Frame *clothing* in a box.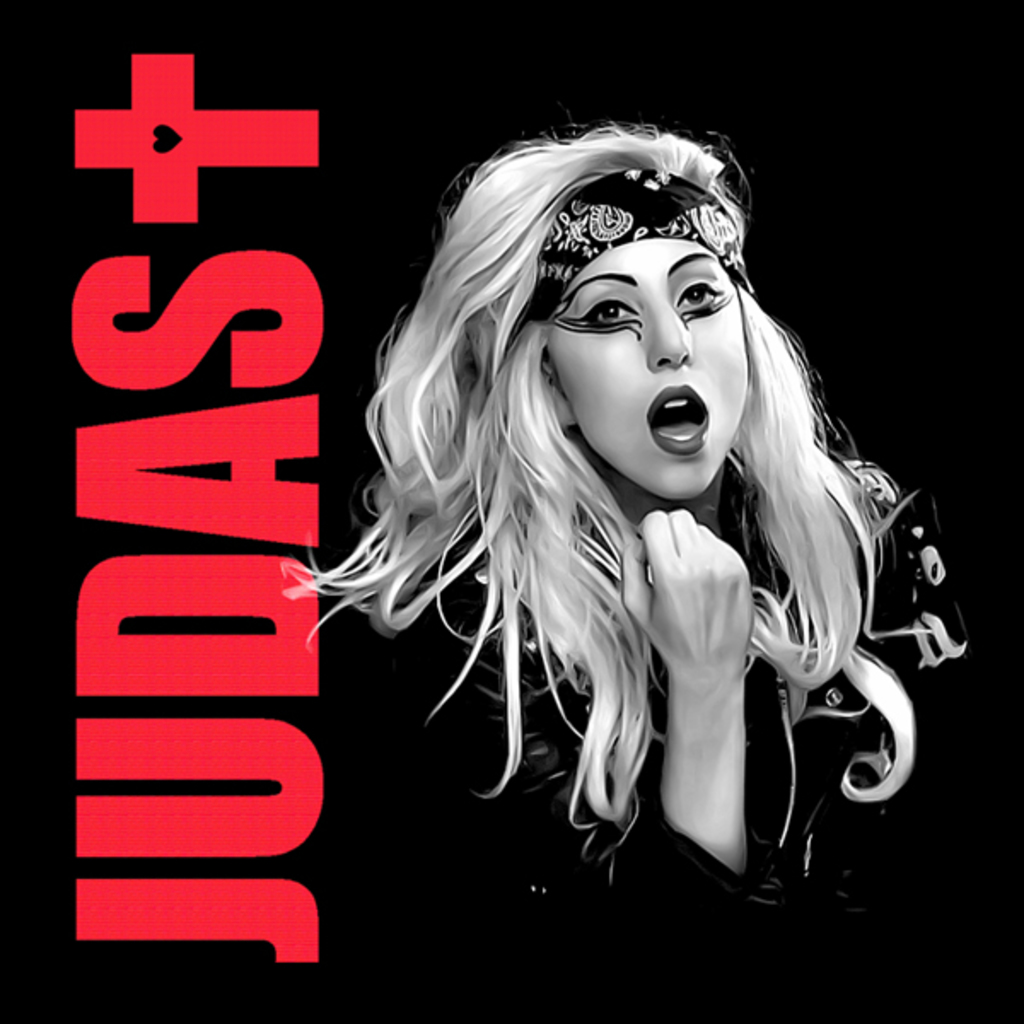
x1=317 y1=348 x2=940 y2=889.
